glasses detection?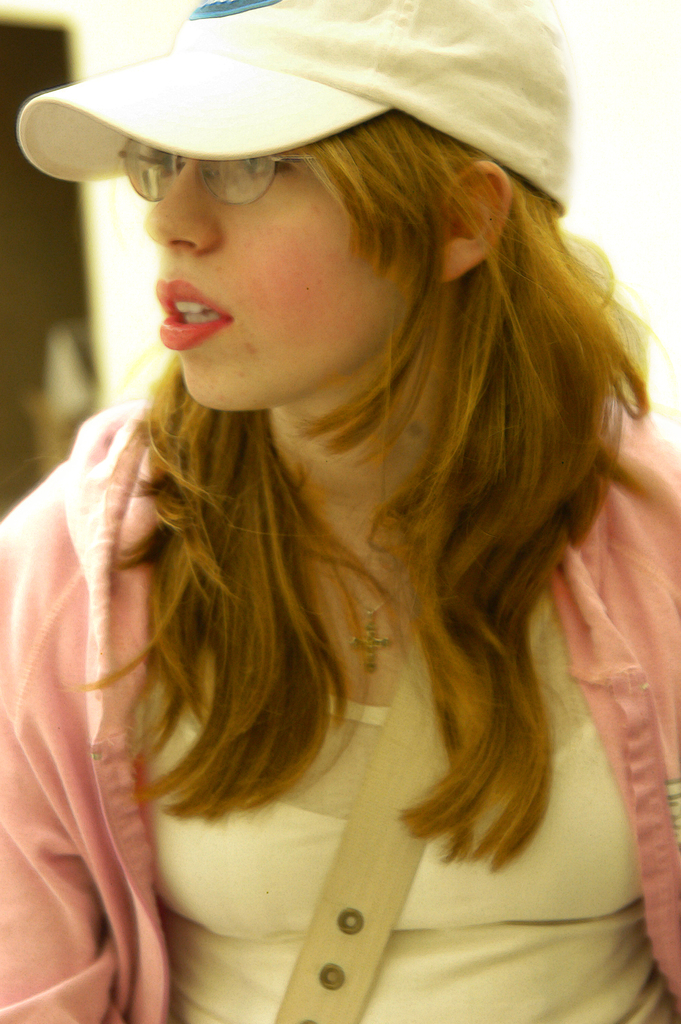
88/139/429/237
